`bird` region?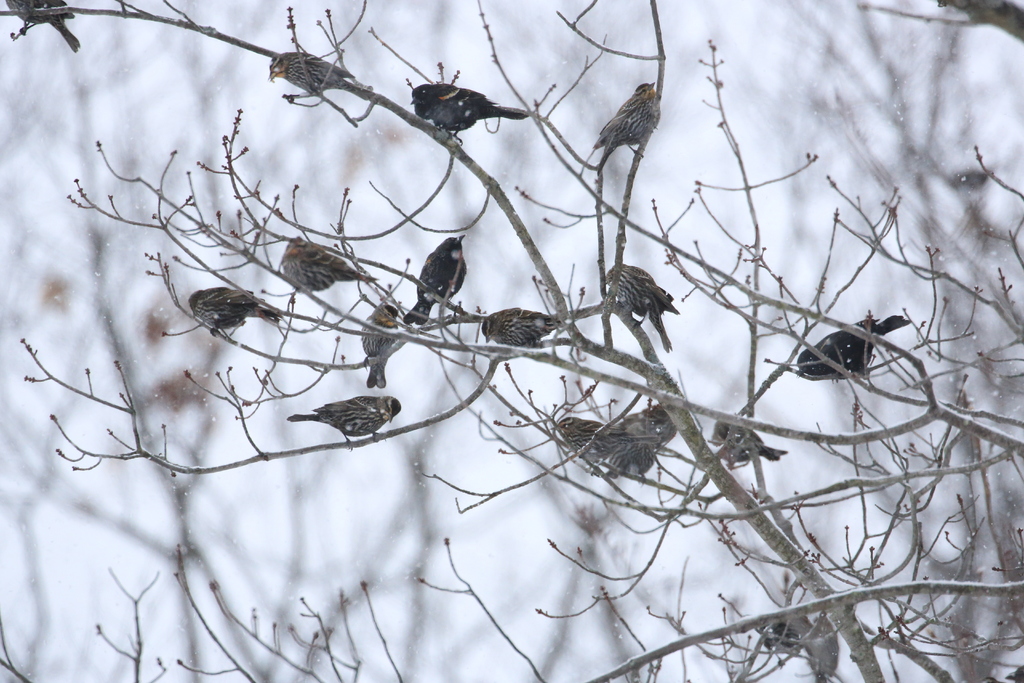
region(796, 309, 910, 378)
